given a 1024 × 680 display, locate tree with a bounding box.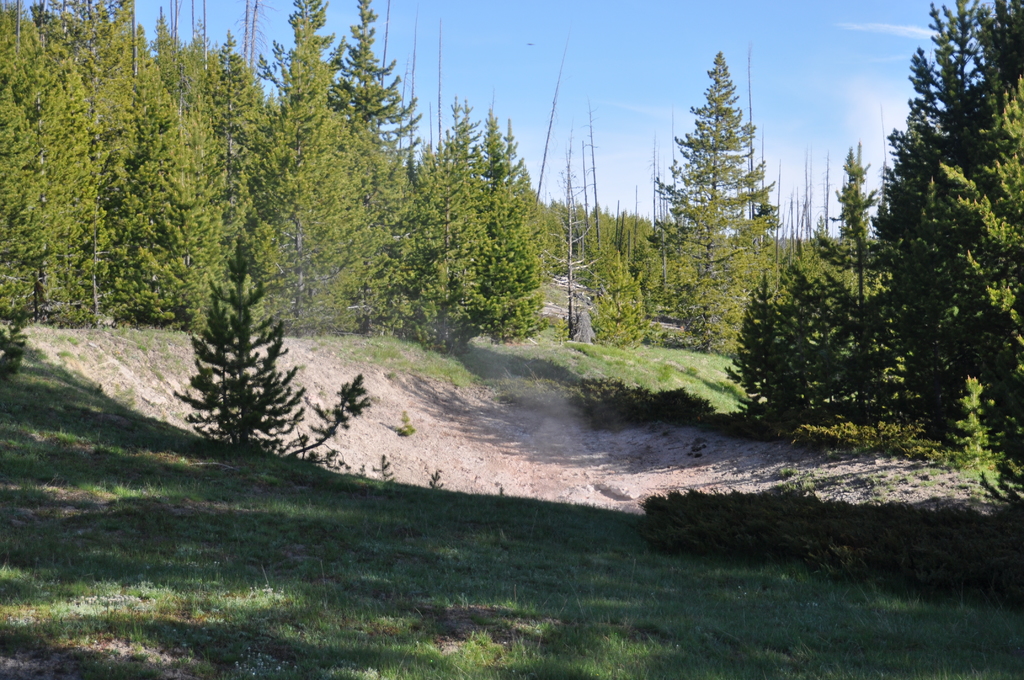
Located: 660/51/807/357.
